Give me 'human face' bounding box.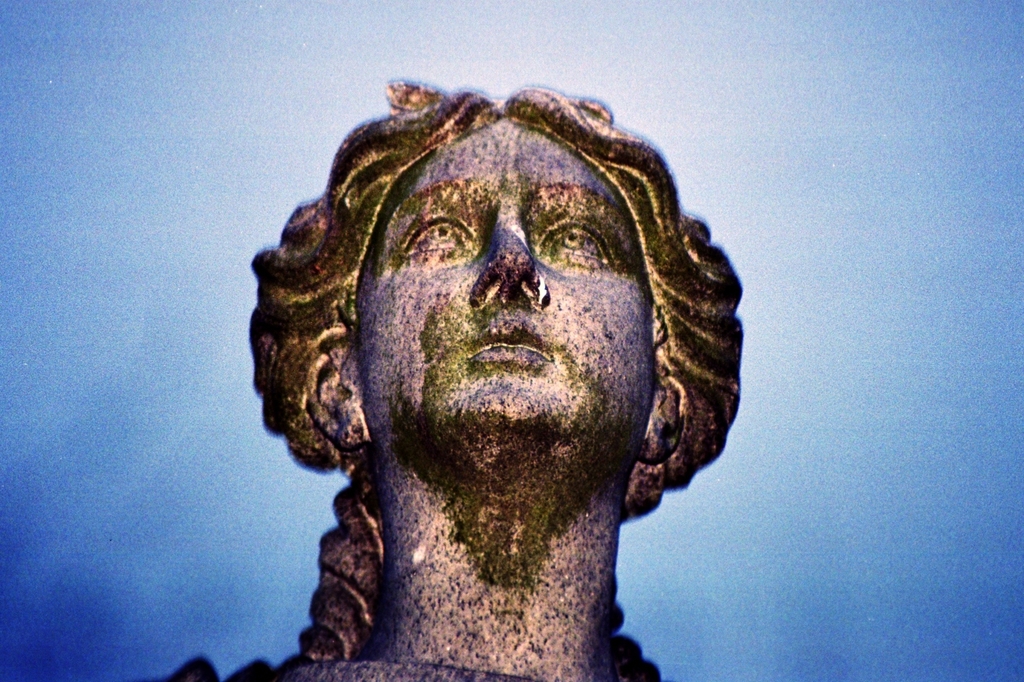
Rect(354, 123, 652, 425).
